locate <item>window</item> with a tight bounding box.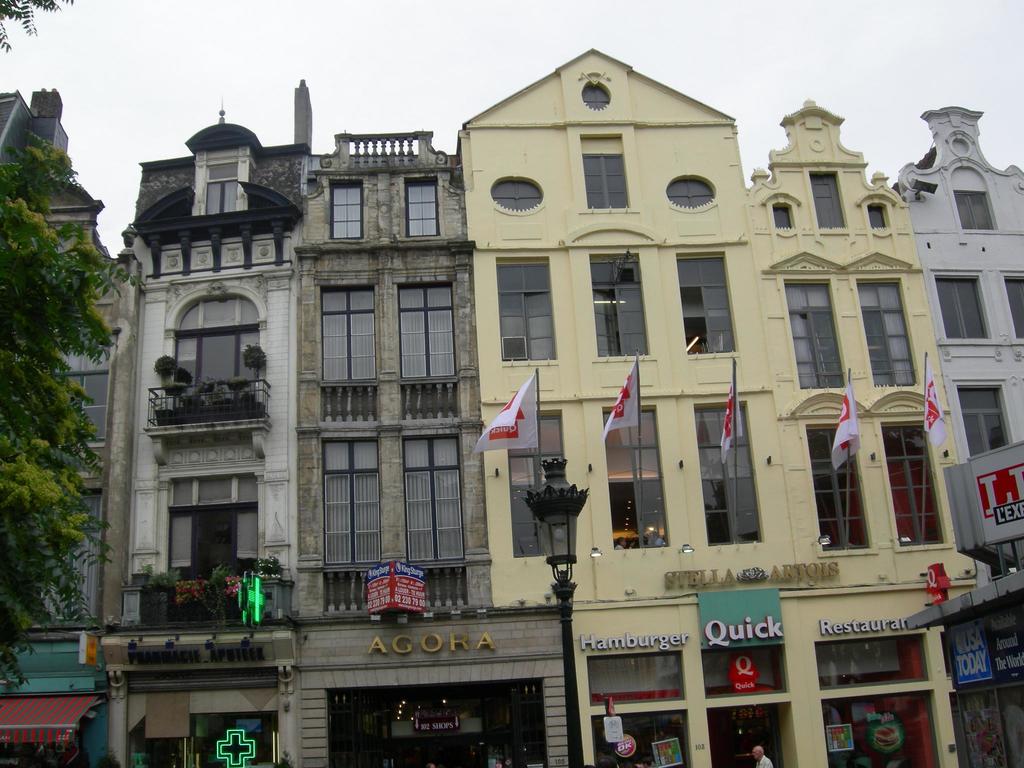
1000, 273, 1023, 335.
